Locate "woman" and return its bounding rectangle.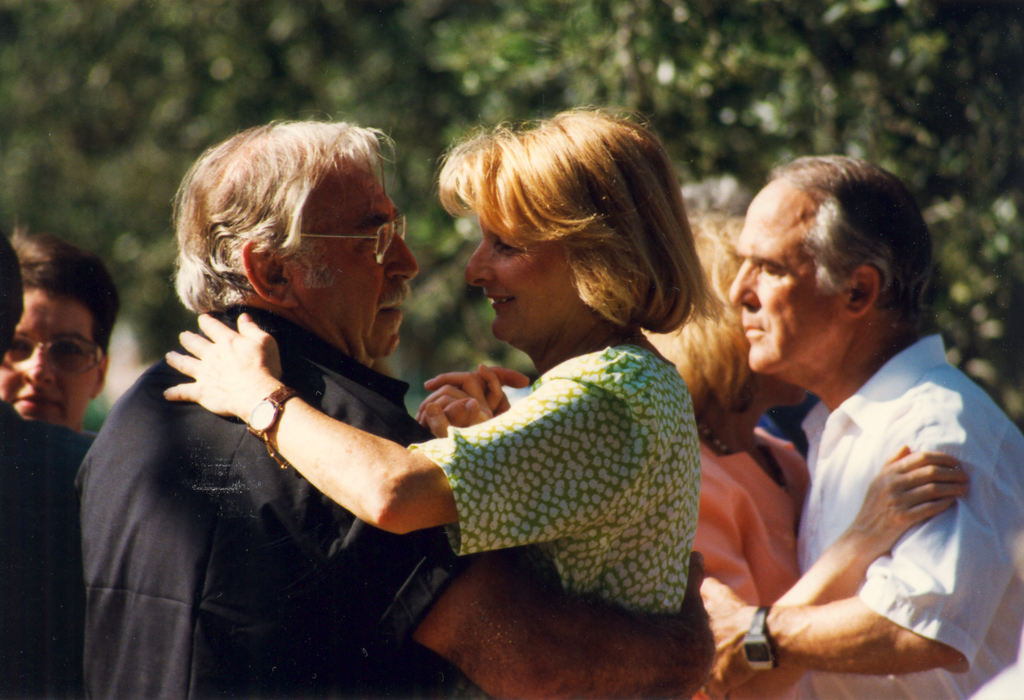
bbox(636, 208, 972, 699).
